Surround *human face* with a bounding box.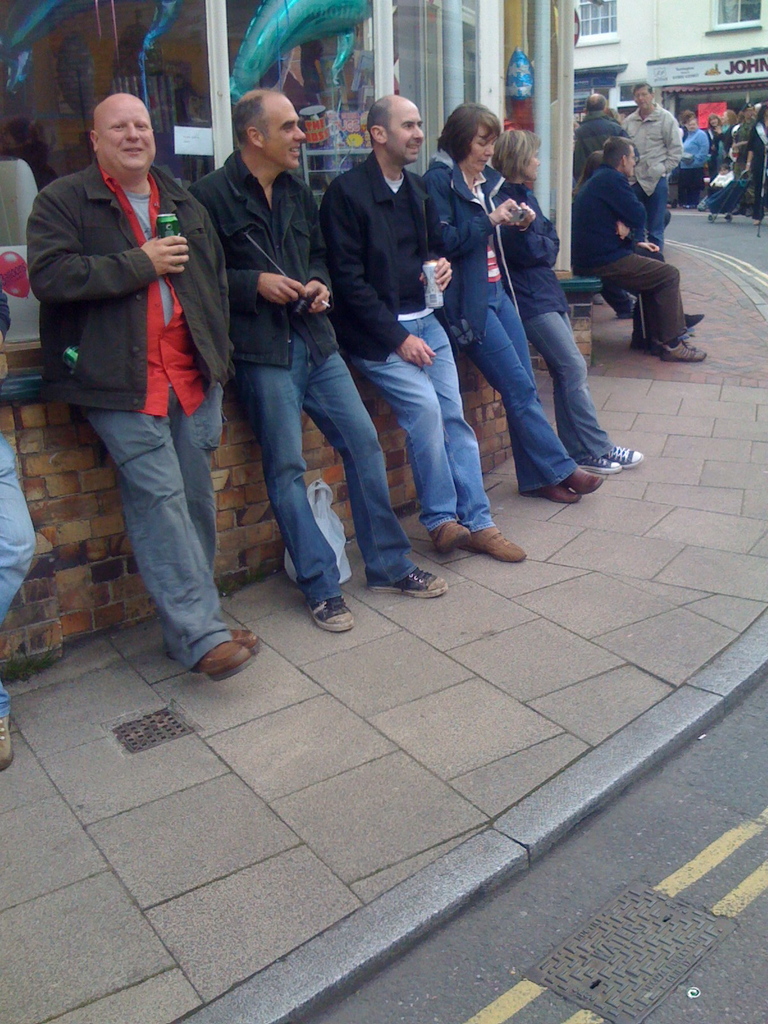
bbox=[688, 117, 698, 131].
